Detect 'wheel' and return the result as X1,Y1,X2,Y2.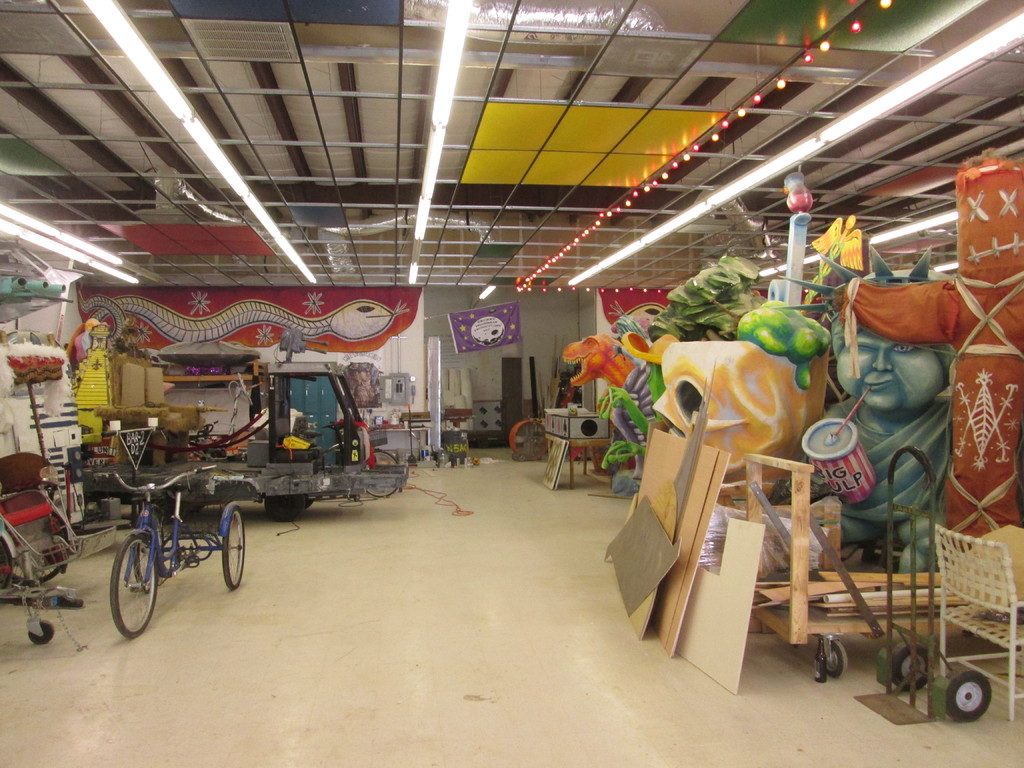
816,634,847,675.
